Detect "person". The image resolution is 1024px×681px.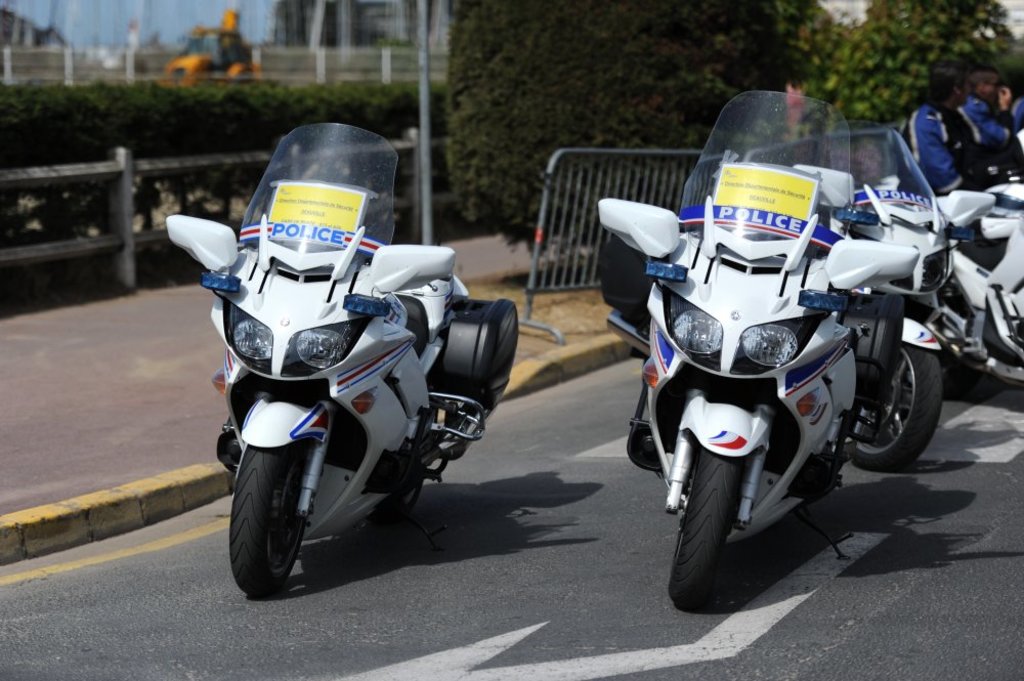
912:71:1013:216.
